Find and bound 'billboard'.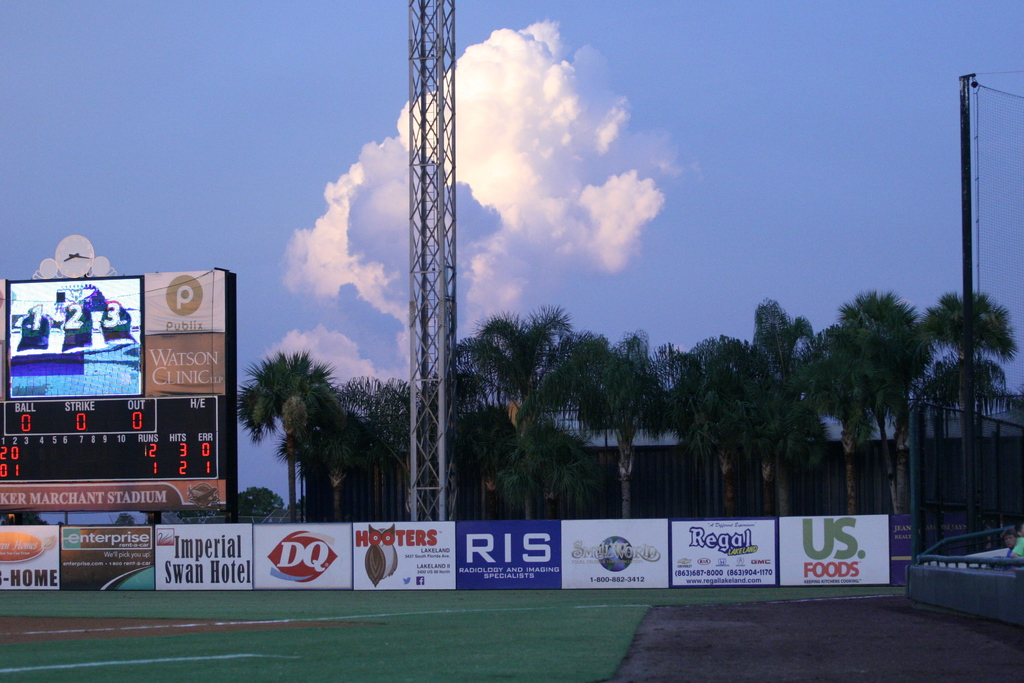
Bound: [9, 278, 154, 407].
